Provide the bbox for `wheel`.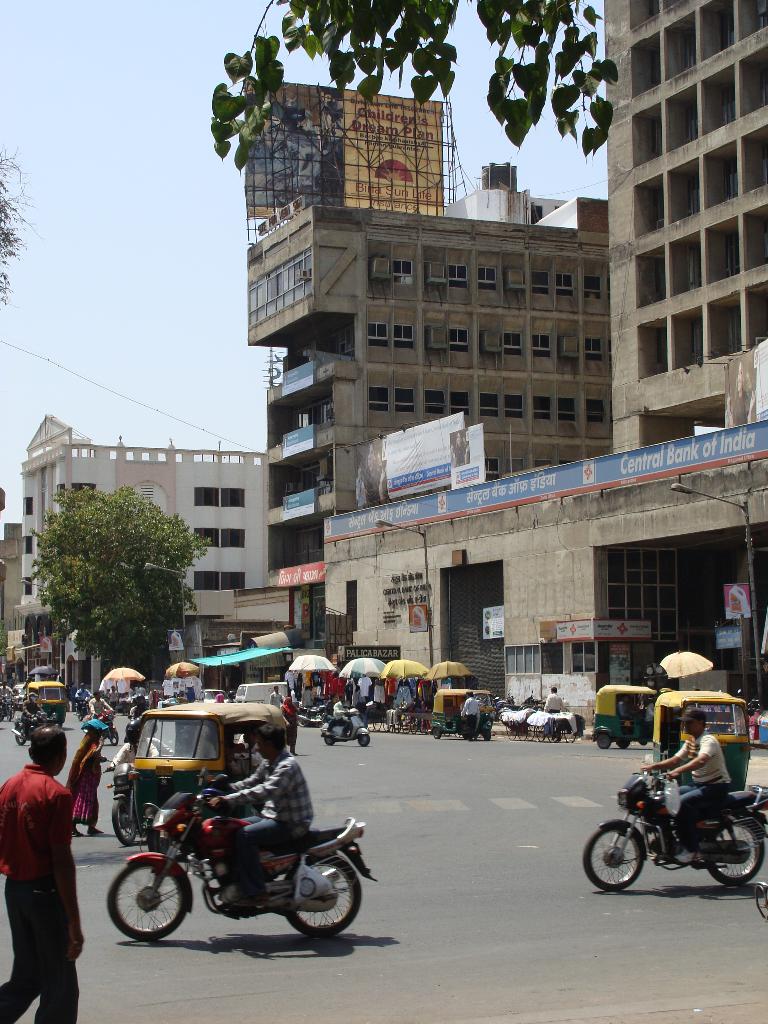
584 818 646 890.
